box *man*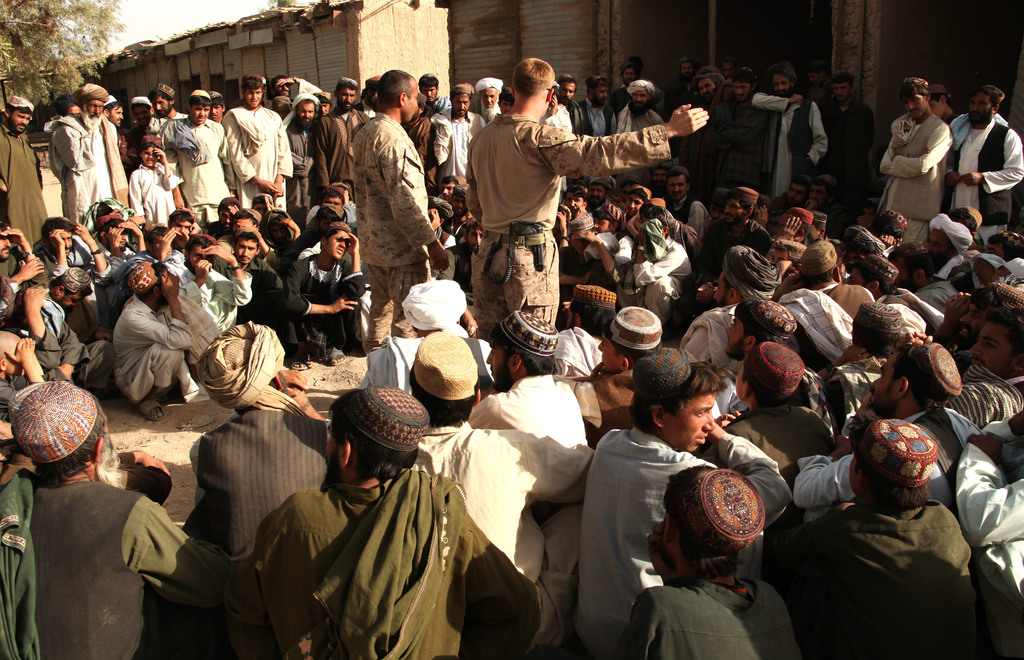
x1=938, y1=83, x2=1023, y2=220
